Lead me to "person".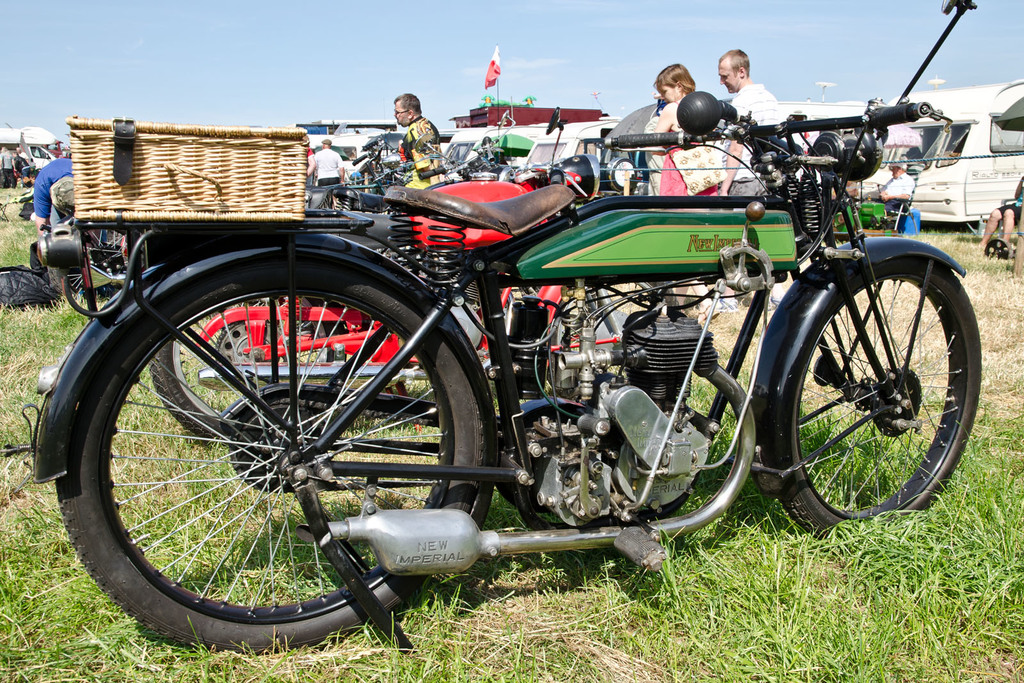
Lead to 0/141/8/185.
